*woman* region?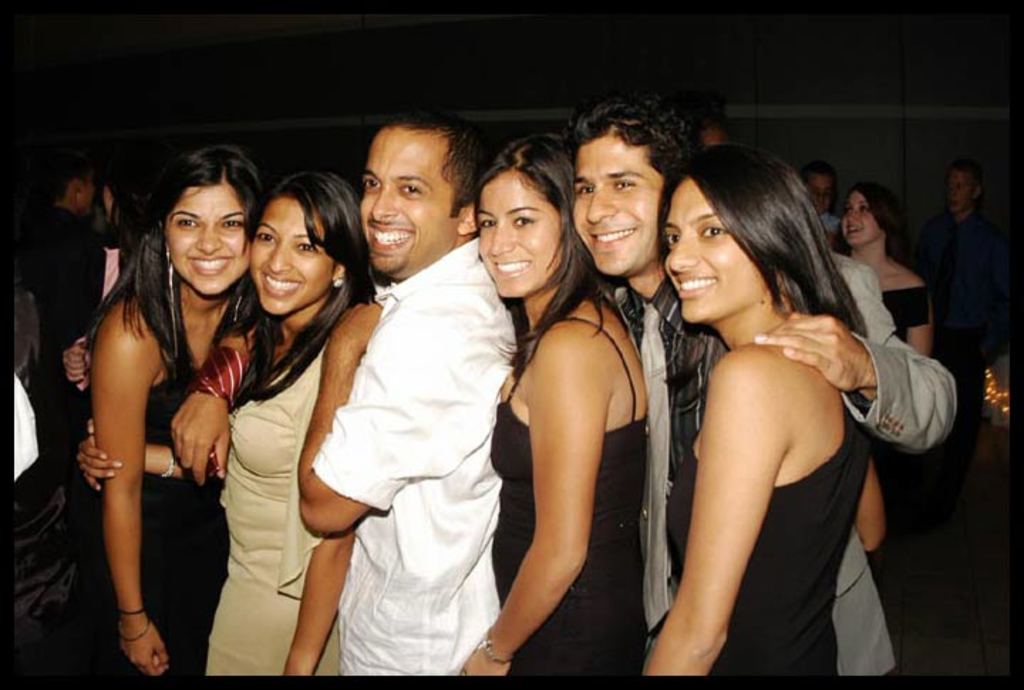
641, 134, 893, 662
